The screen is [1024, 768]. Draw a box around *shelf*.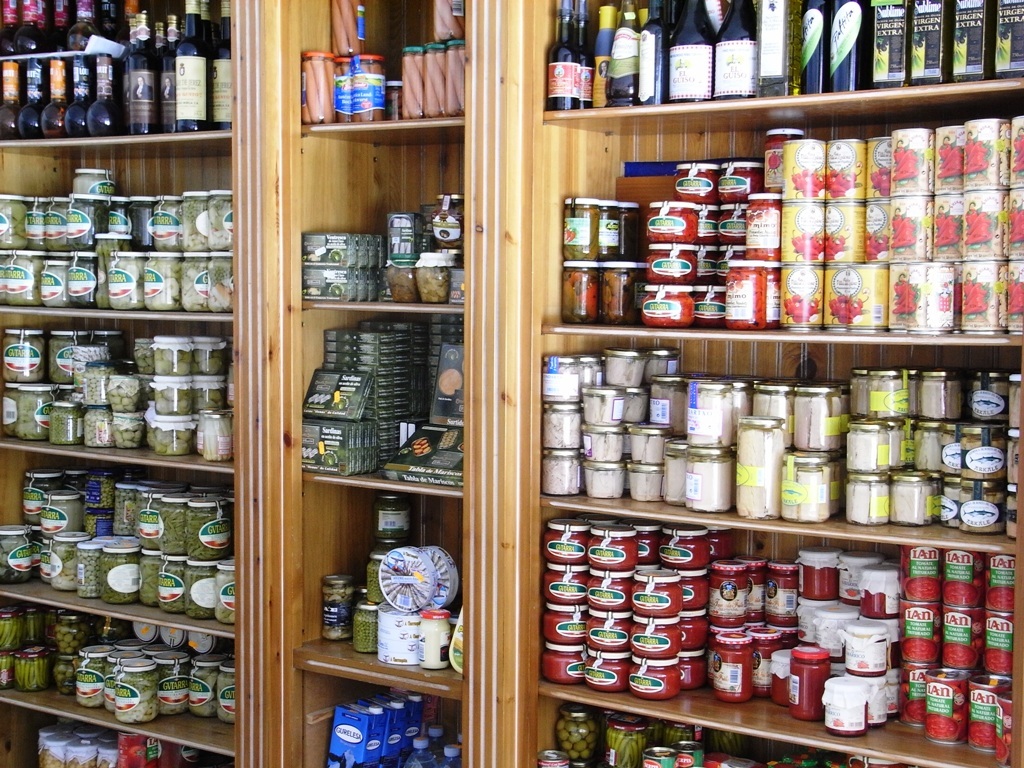
297,0,479,766.
